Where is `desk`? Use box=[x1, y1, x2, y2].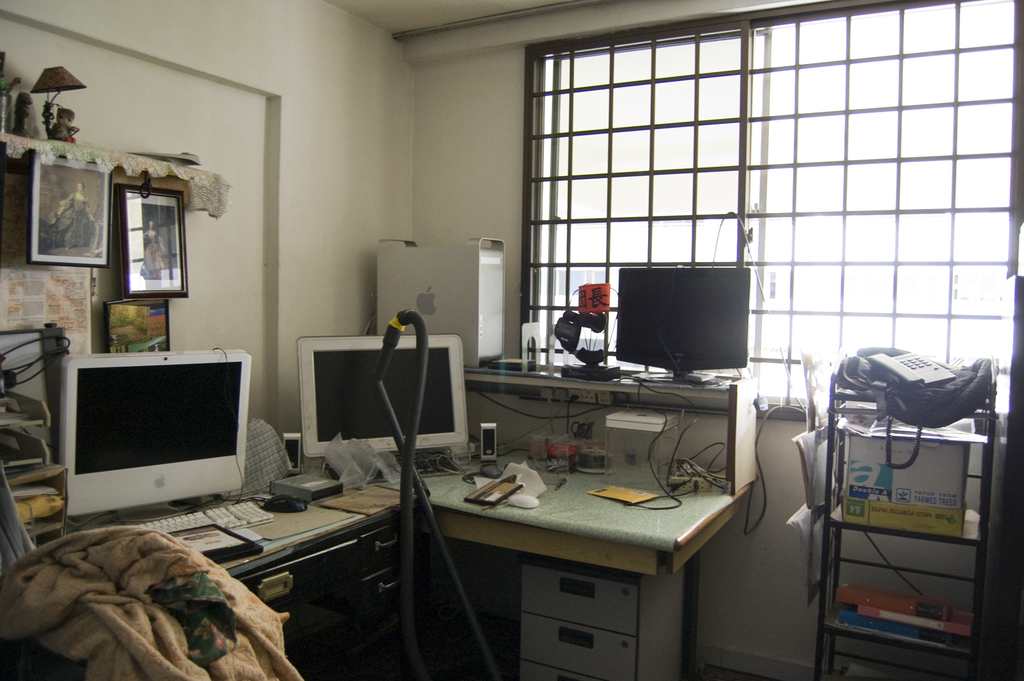
box=[364, 385, 820, 680].
